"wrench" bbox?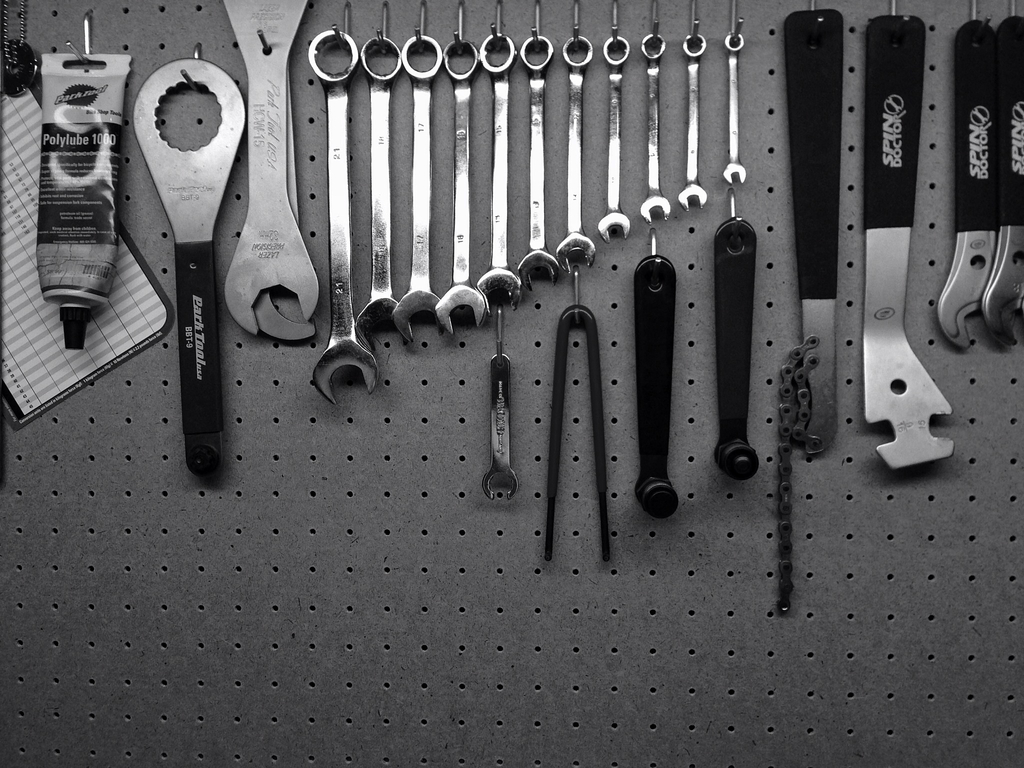
bbox=(480, 28, 524, 311)
